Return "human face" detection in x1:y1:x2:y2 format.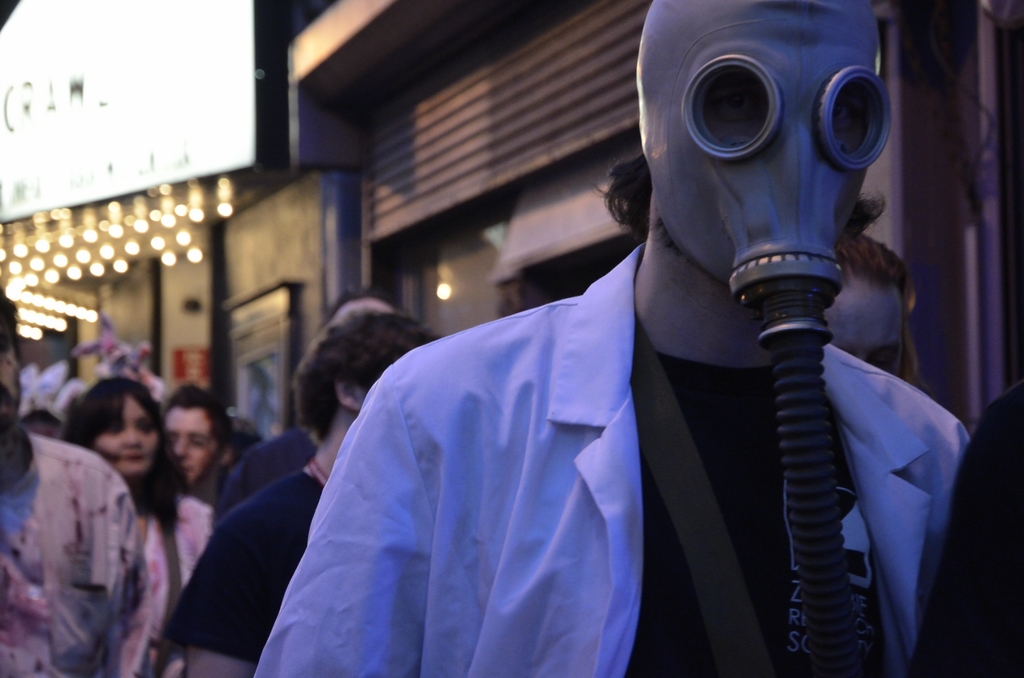
829:291:905:370.
